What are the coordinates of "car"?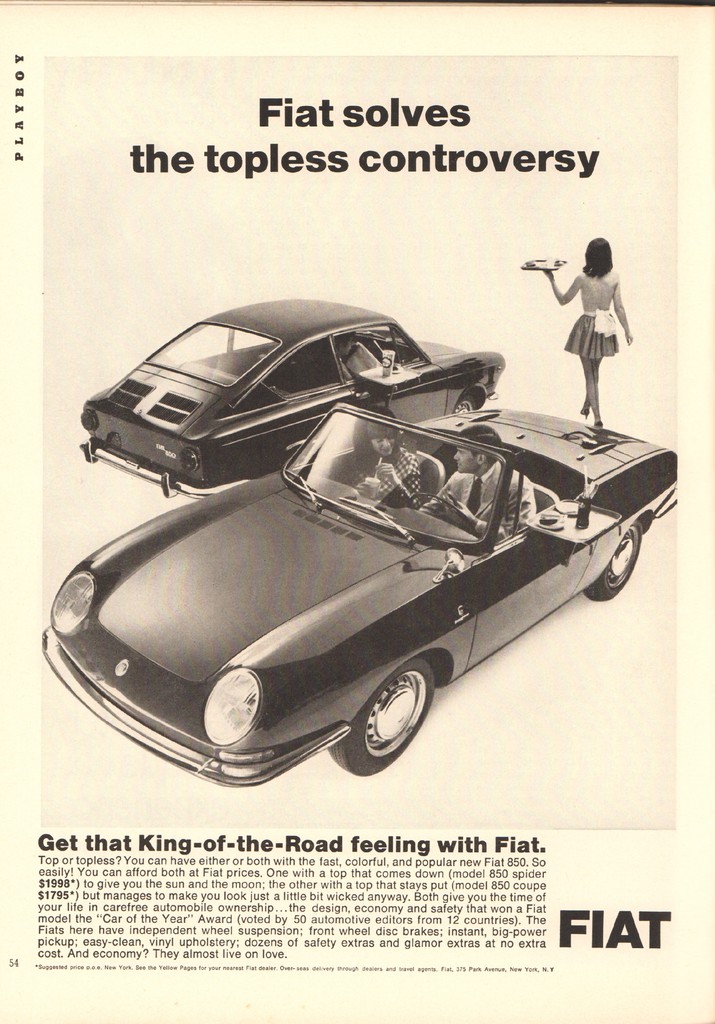
BBox(77, 299, 504, 503).
